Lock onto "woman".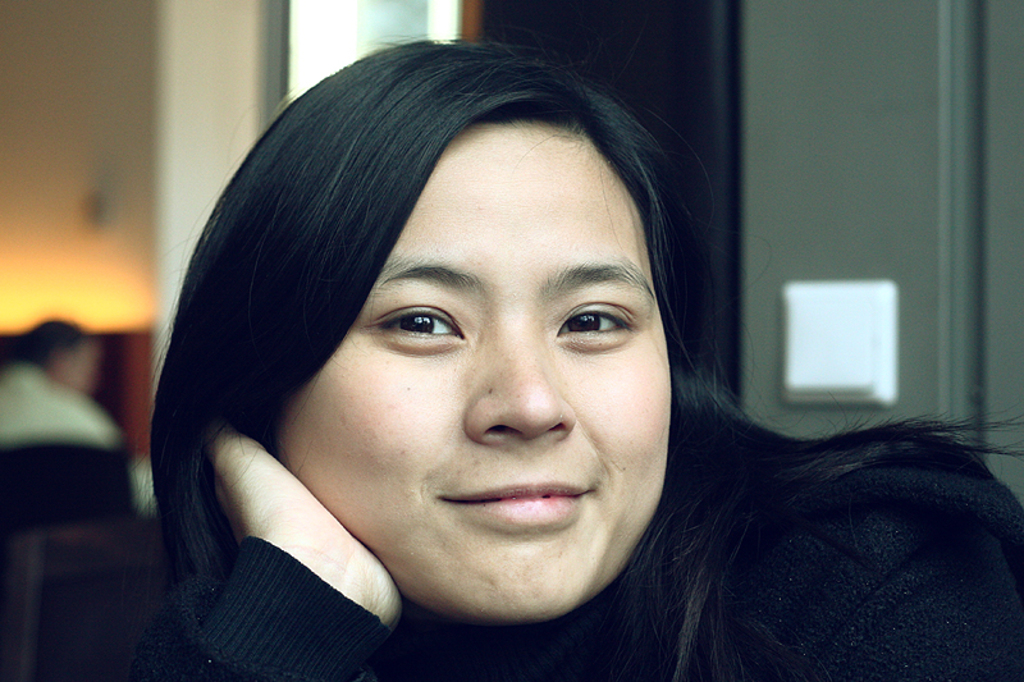
Locked: Rect(101, 37, 919, 669).
